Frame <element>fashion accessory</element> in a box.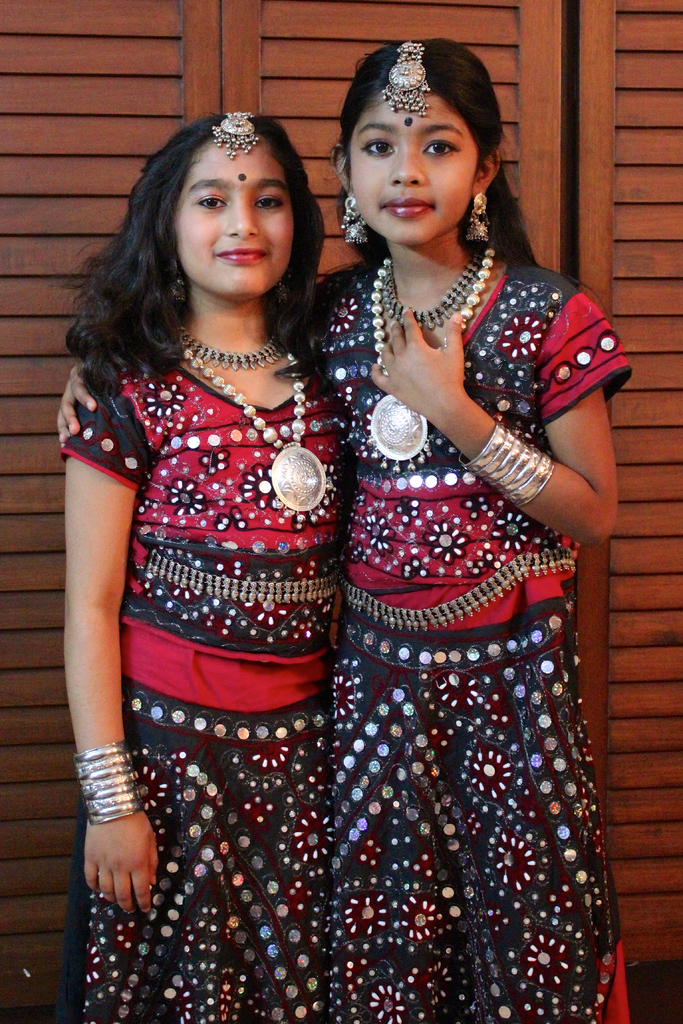
{"x1": 182, "y1": 348, "x2": 336, "y2": 524}.
